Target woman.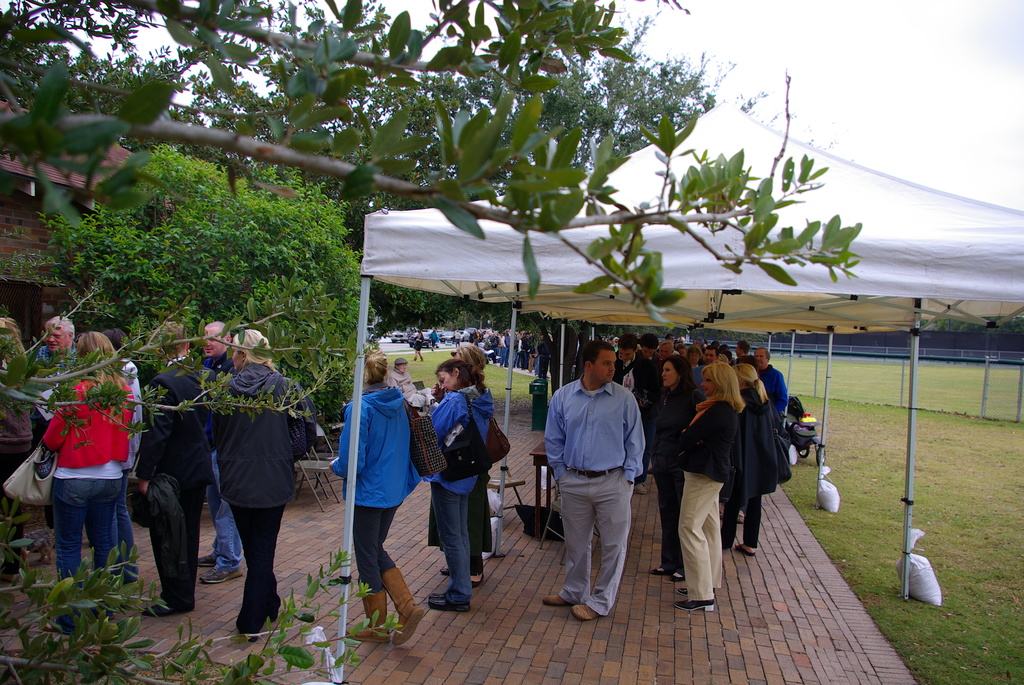
Target region: 650 355 701 578.
